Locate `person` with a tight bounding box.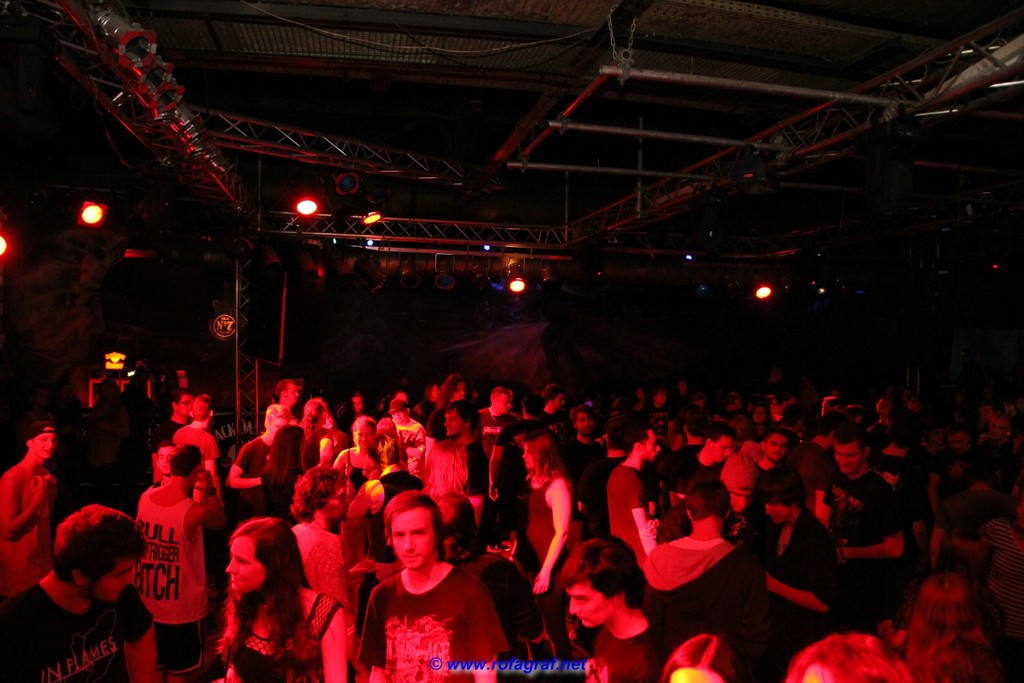
(344, 492, 502, 679).
